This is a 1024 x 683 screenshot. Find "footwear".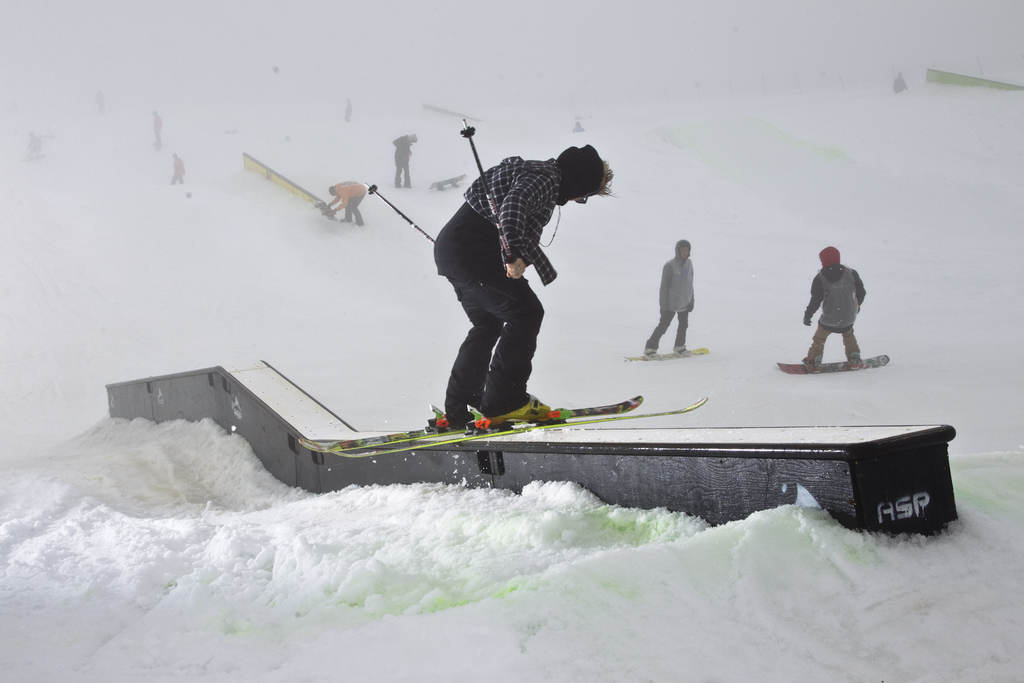
Bounding box: bbox=(336, 217, 352, 222).
